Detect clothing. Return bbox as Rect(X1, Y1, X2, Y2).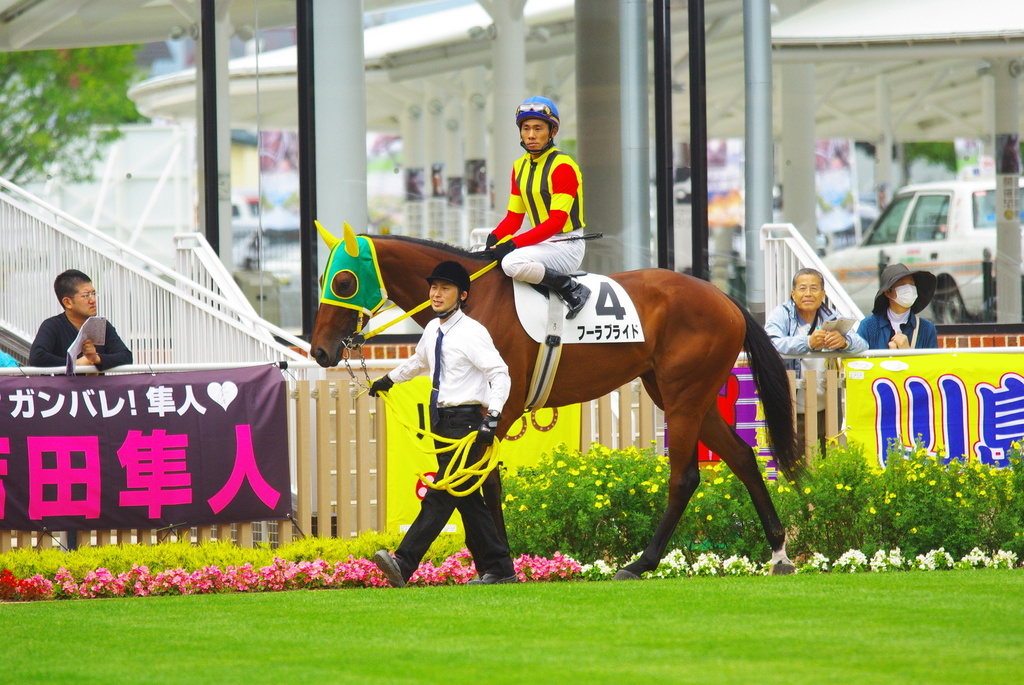
Rect(852, 302, 950, 353).
